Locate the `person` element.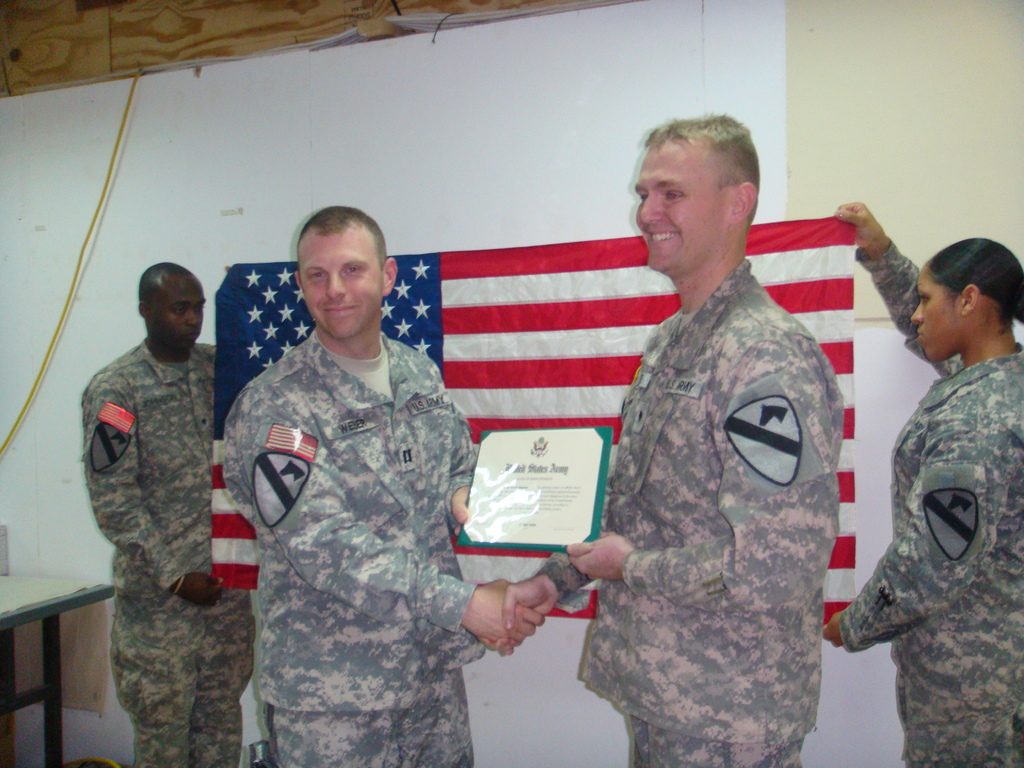
Element bbox: <bbox>819, 195, 1023, 767</bbox>.
